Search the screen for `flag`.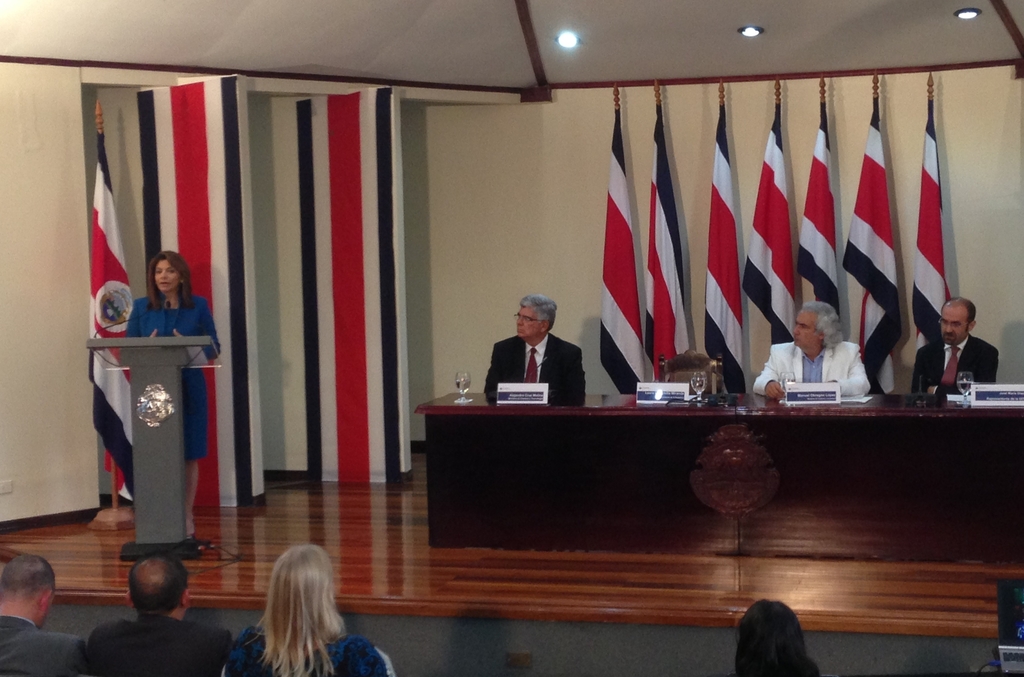
Found at [740,100,794,354].
